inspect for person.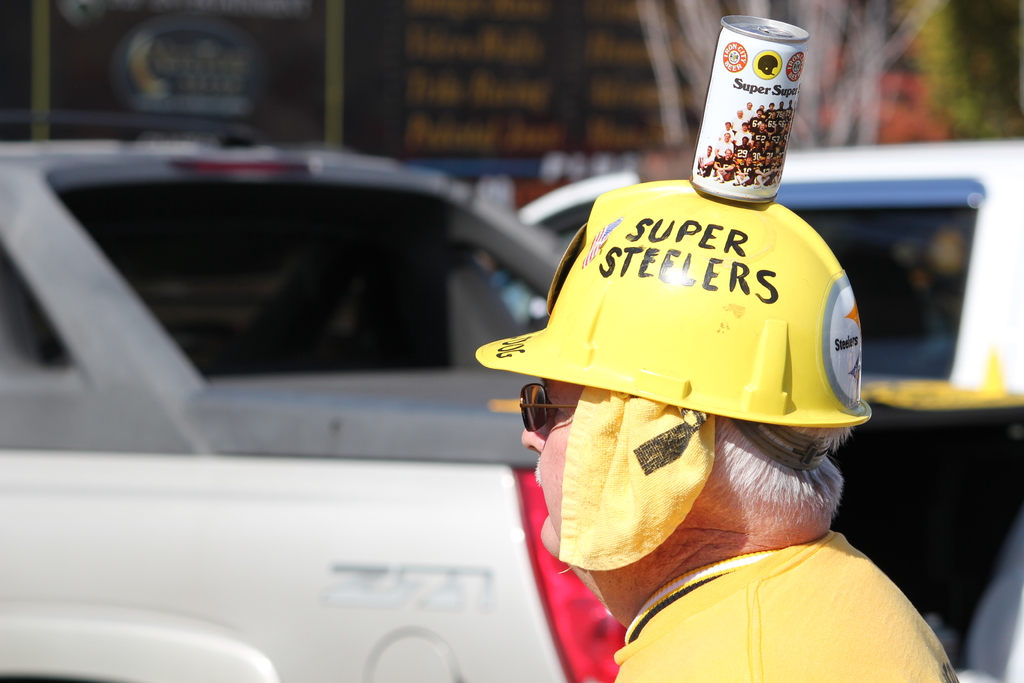
Inspection: 749/144/771/165.
